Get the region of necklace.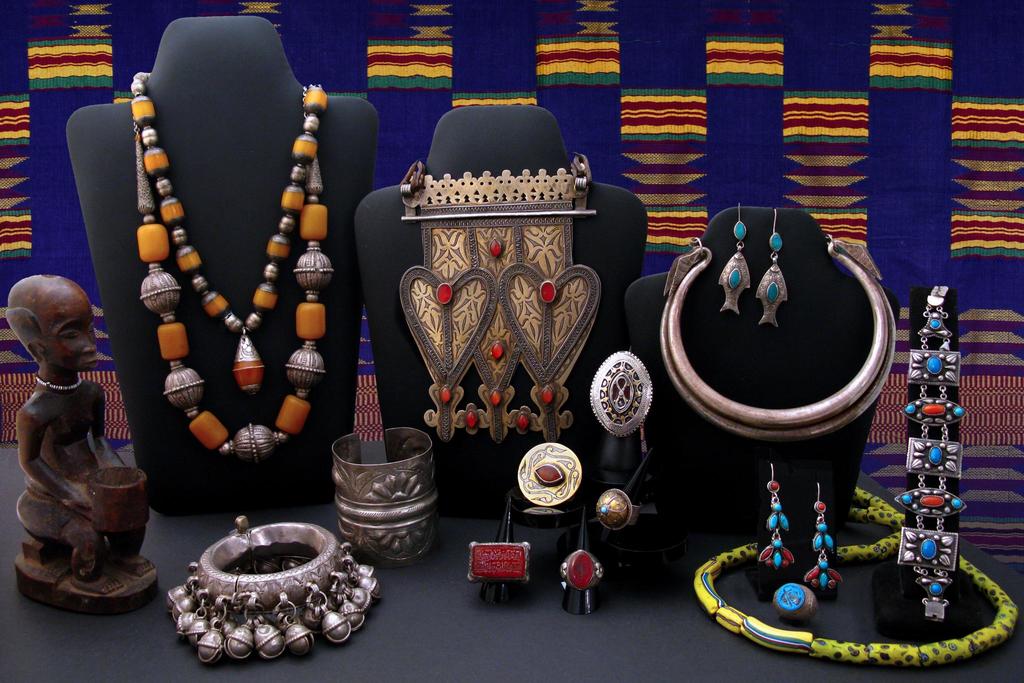
x1=398, y1=150, x2=604, y2=445.
